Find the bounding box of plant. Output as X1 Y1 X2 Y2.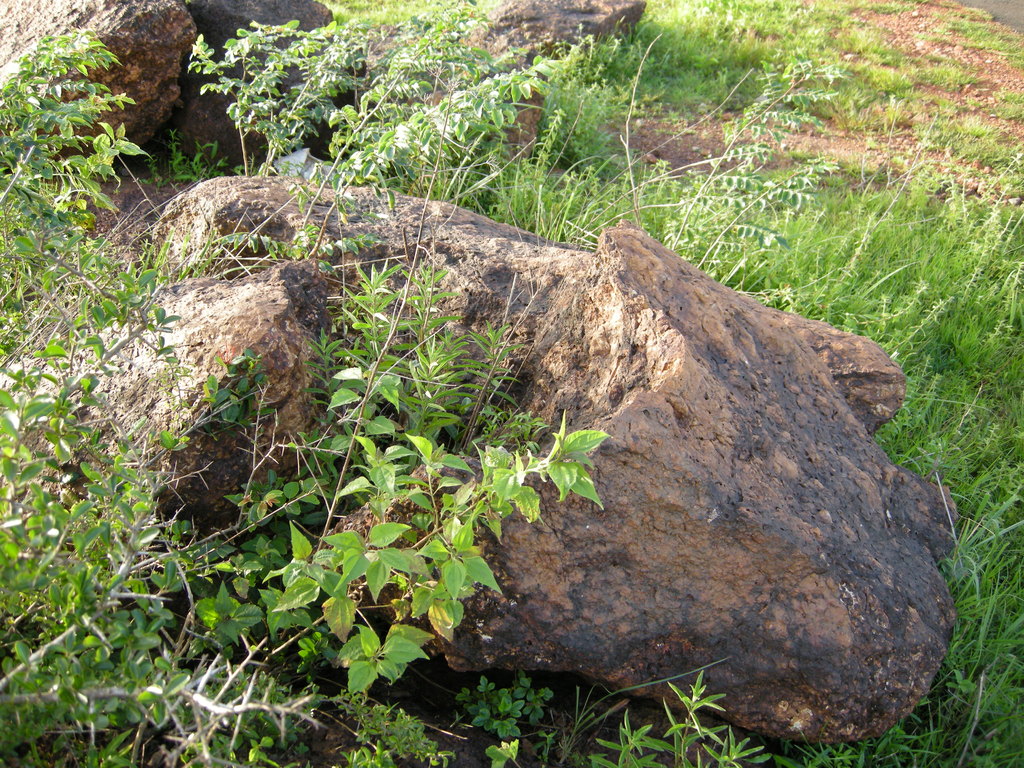
136 127 260 182.
